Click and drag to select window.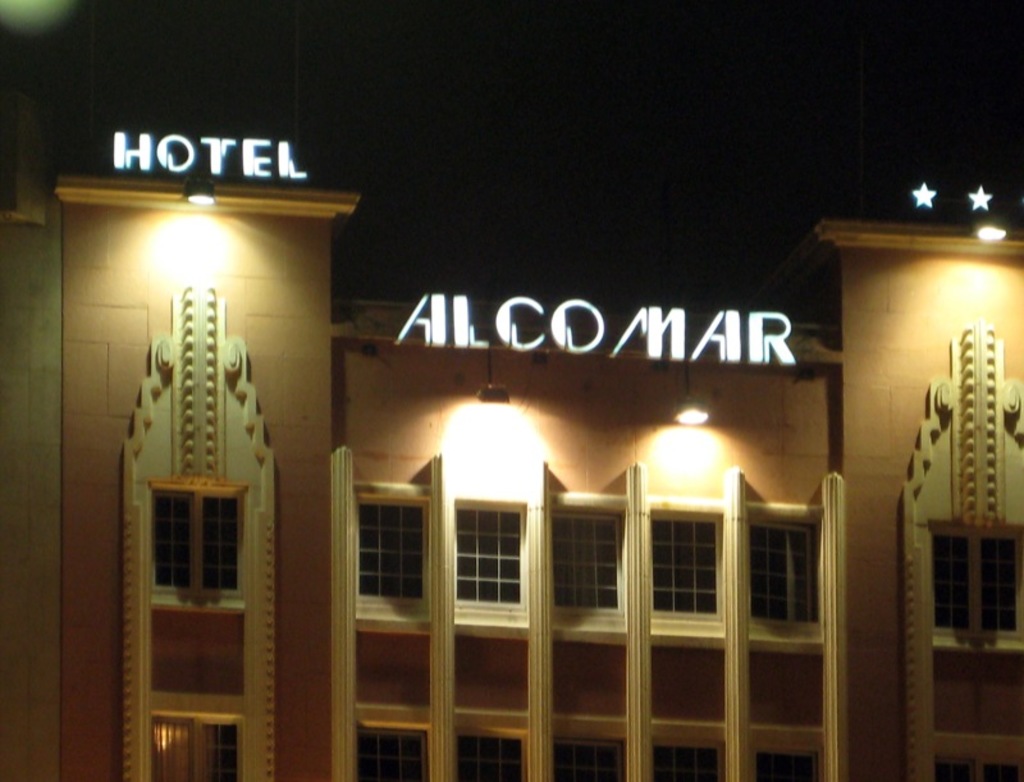
Selection: locate(356, 503, 420, 591).
